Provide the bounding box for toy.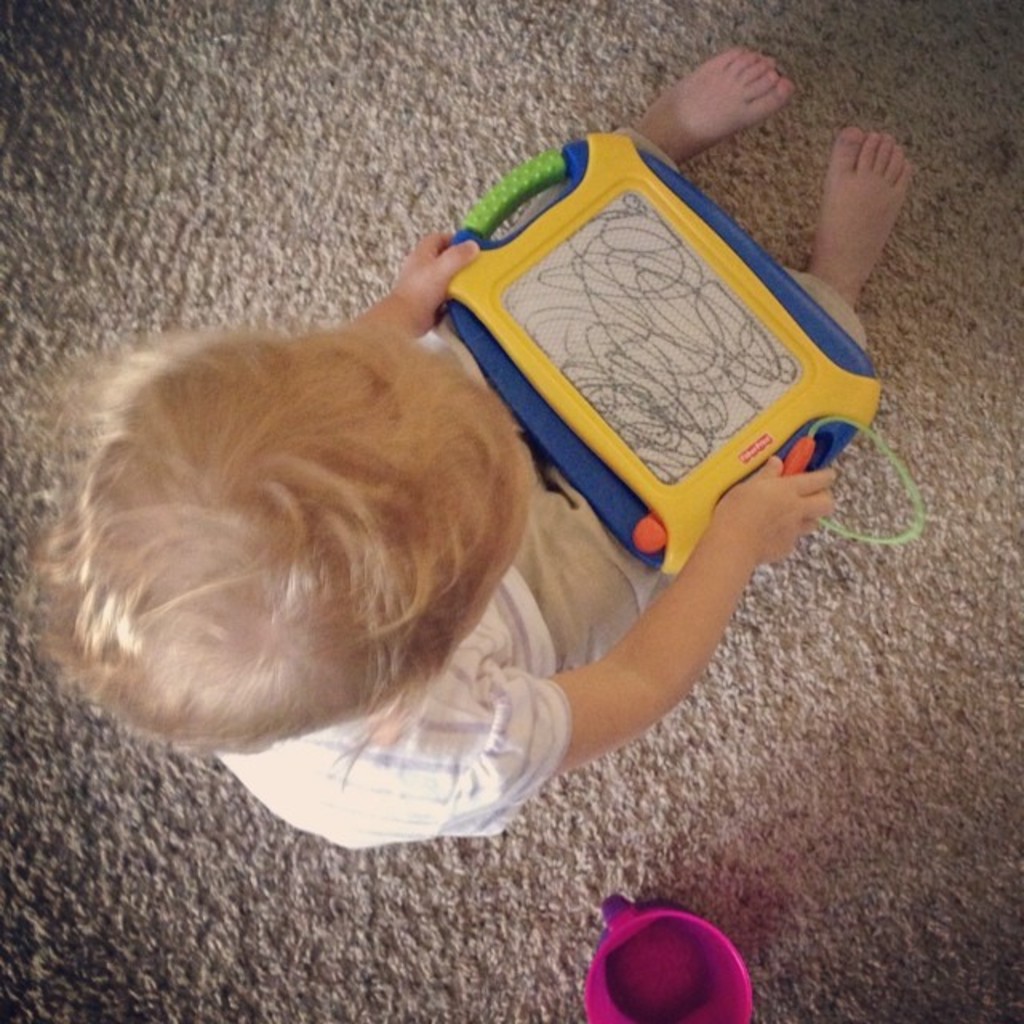
(left=446, top=126, right=907, bottom=578).
